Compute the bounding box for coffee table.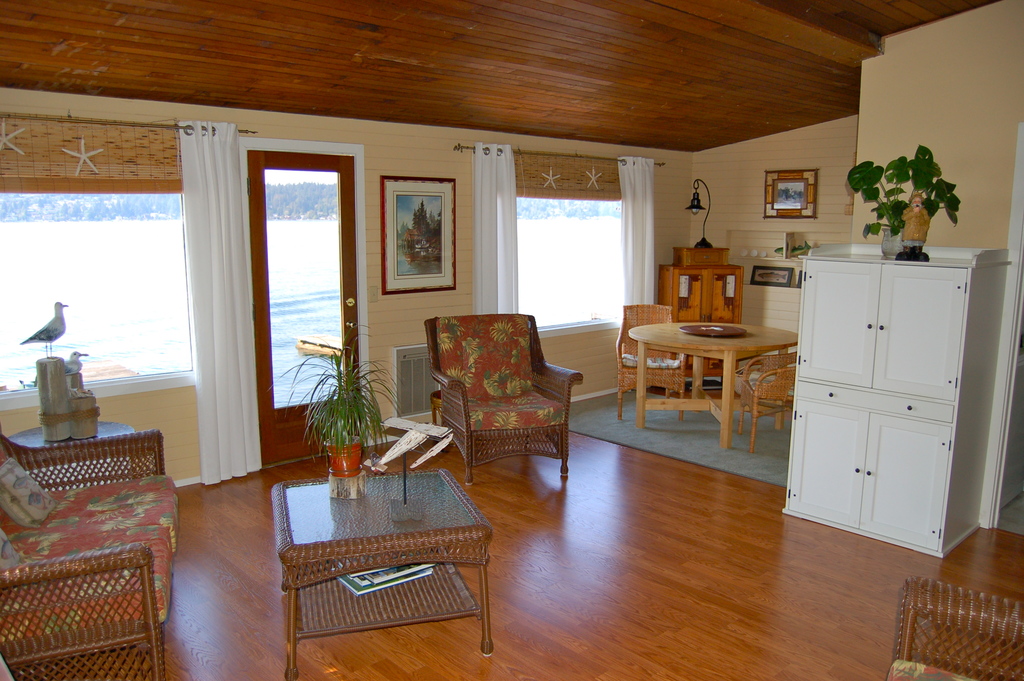
630:314:795:452.
